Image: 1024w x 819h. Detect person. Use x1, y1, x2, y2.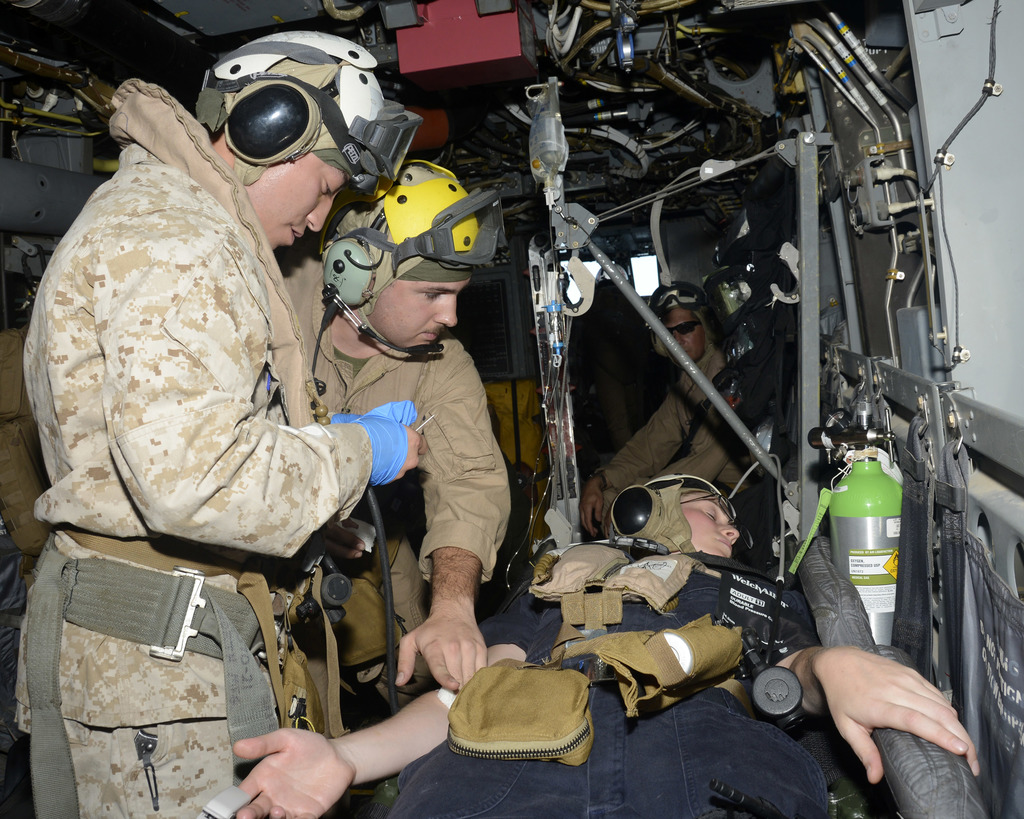
31, 65, 453, 797.
